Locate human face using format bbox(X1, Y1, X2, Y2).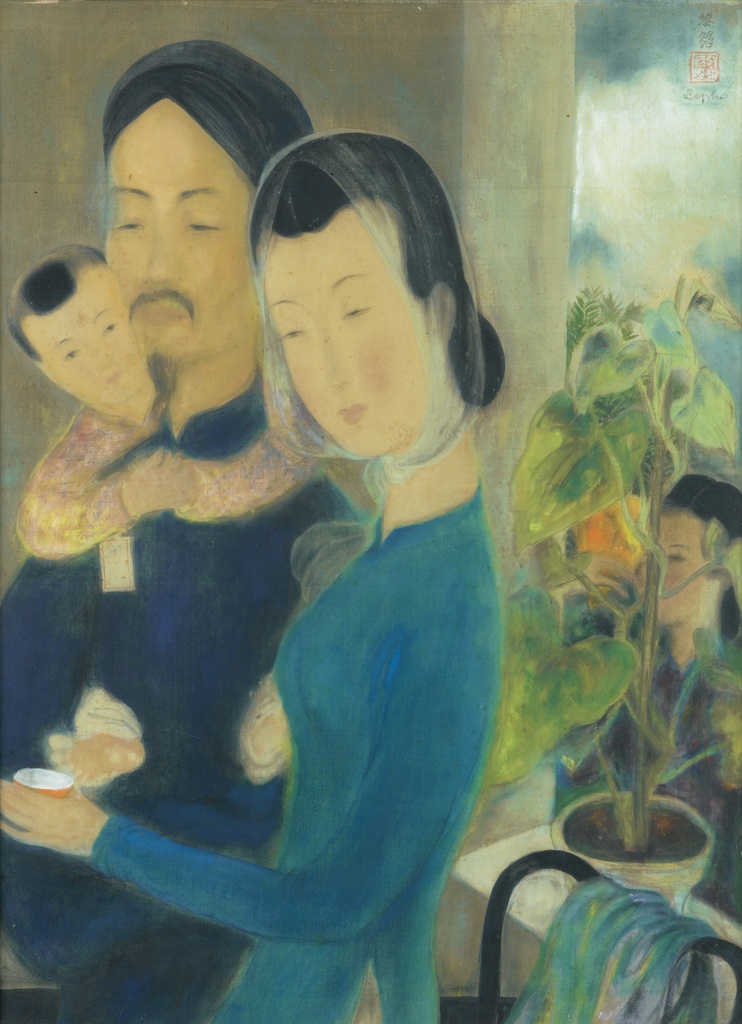
bbox(108, 97, 258, 363).
